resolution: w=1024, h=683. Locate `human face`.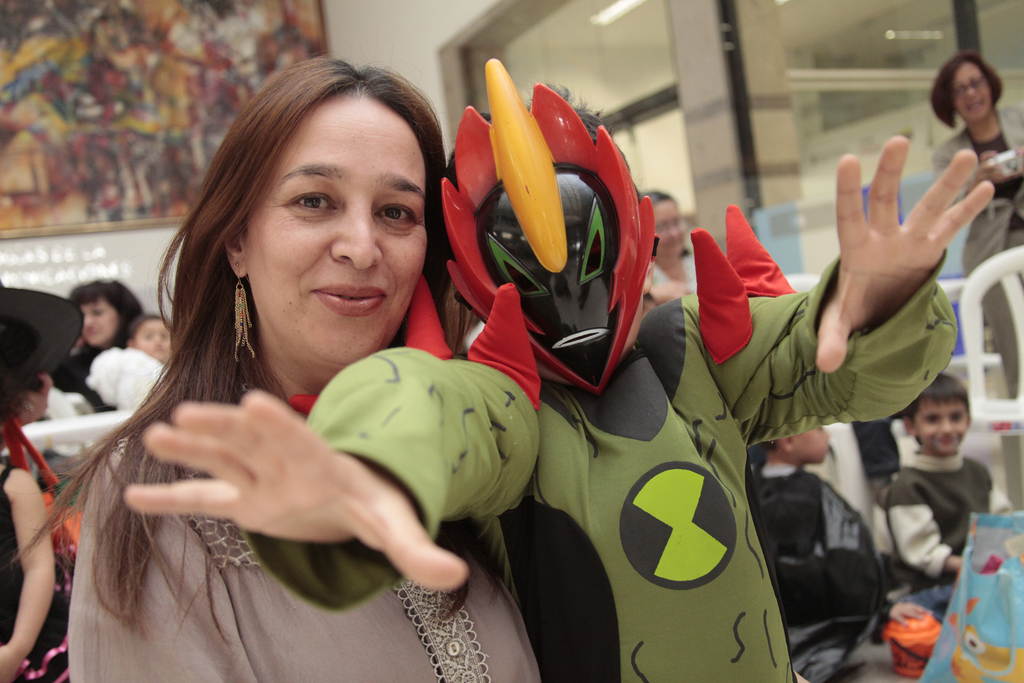
(83,306,121,344).
